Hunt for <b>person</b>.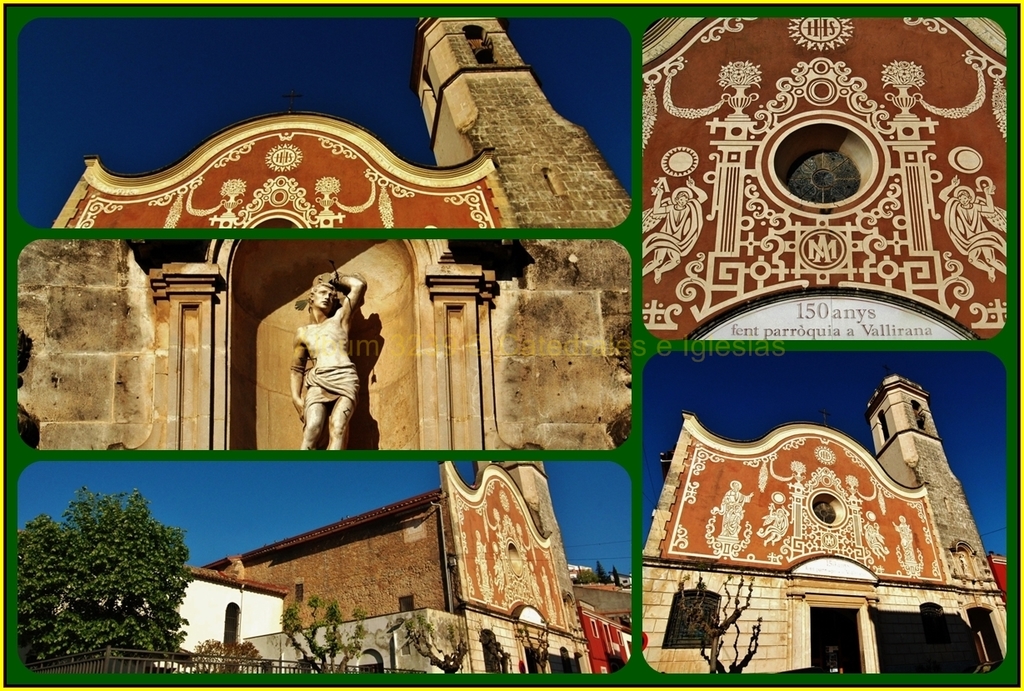
Hunted down at box(291, 272, 368, 450).
